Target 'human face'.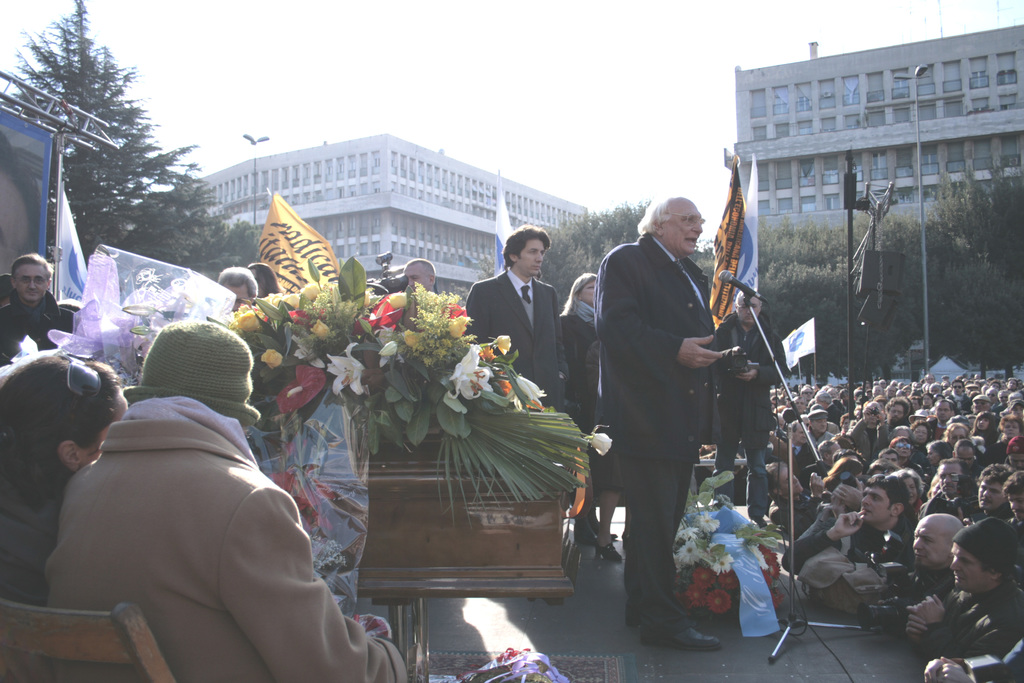
Target region: [518,234,545,276].
